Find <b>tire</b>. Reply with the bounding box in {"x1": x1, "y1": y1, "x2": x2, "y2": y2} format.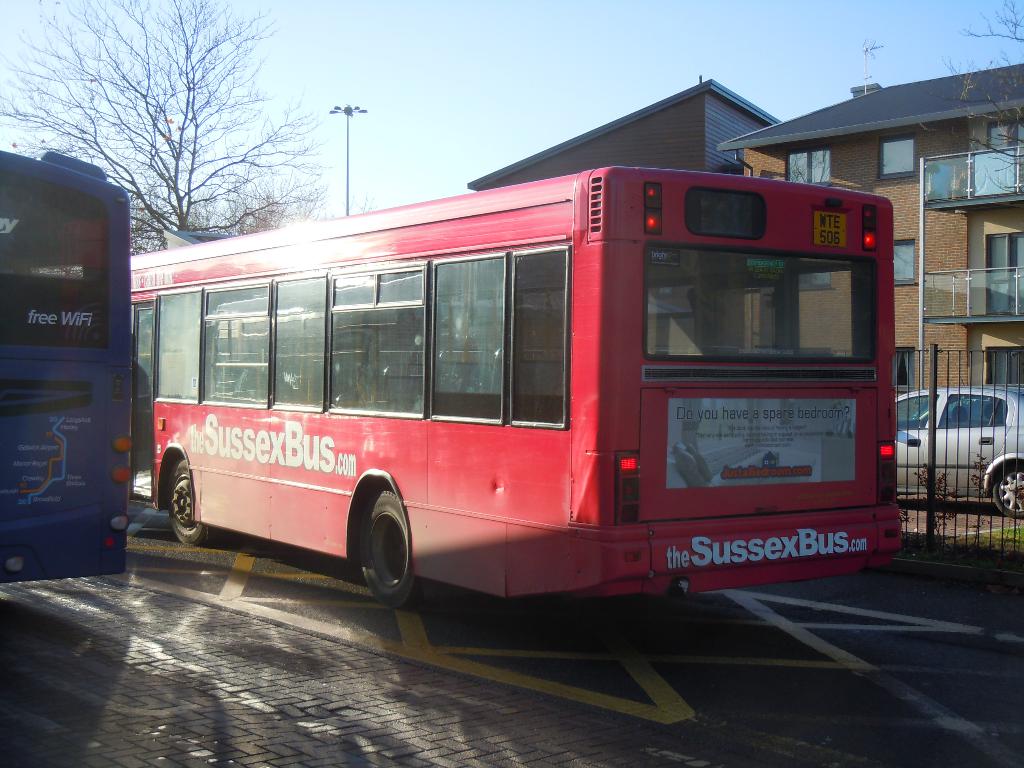
{"x1": 170, "y1": 452, "x2": 216, "y2": 547}.
